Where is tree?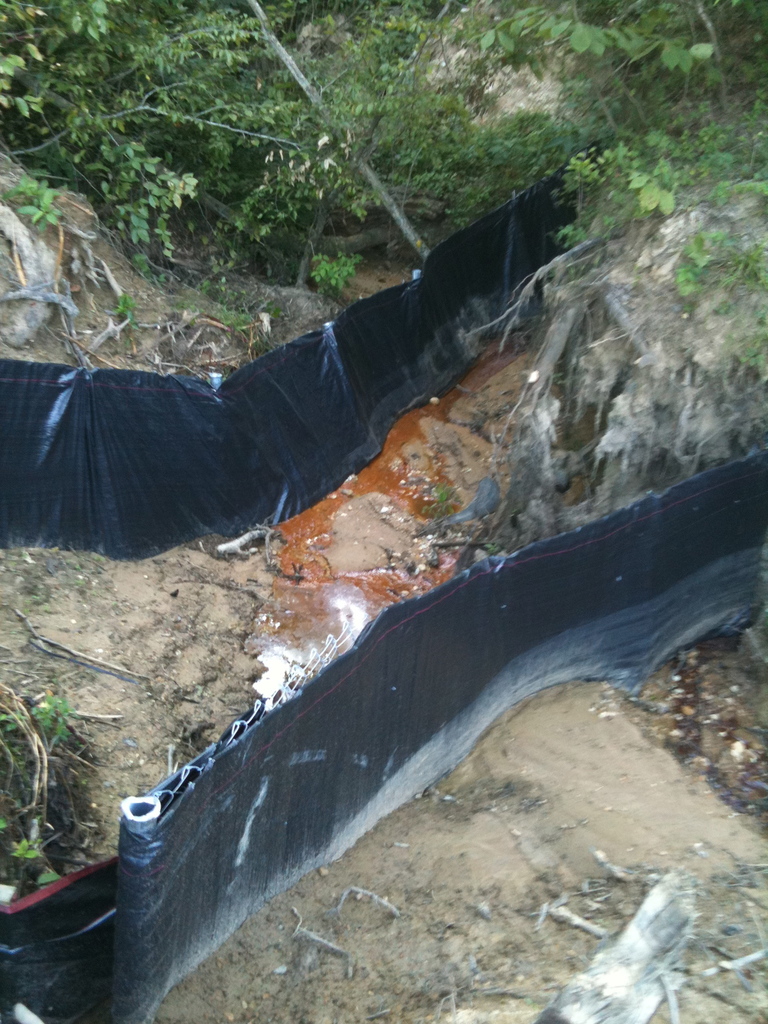
[left=357, top=1, right=767, bottom=332].
